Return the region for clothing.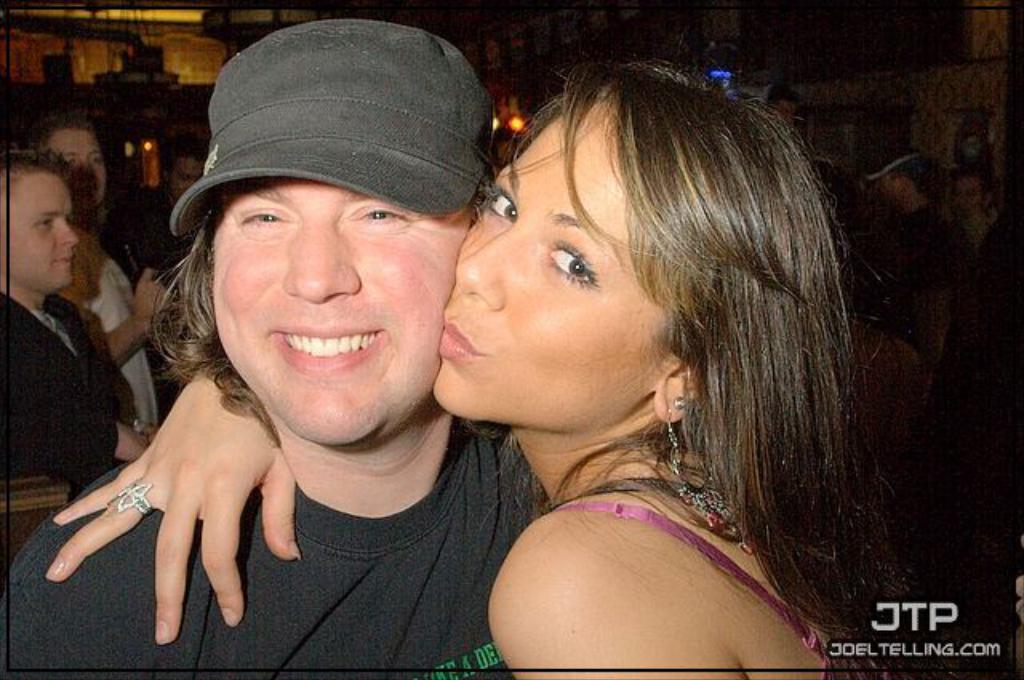
Rect(890, 205, 963, 349).
